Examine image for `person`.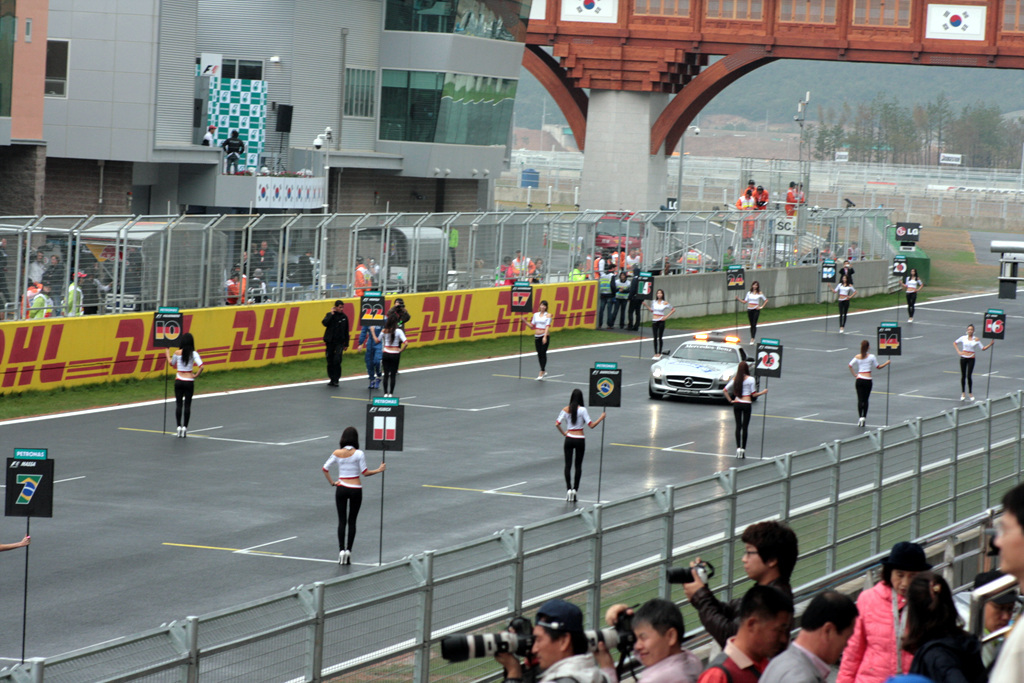
Examination result: x1=198 y1=124 x2=215 y2=144.
